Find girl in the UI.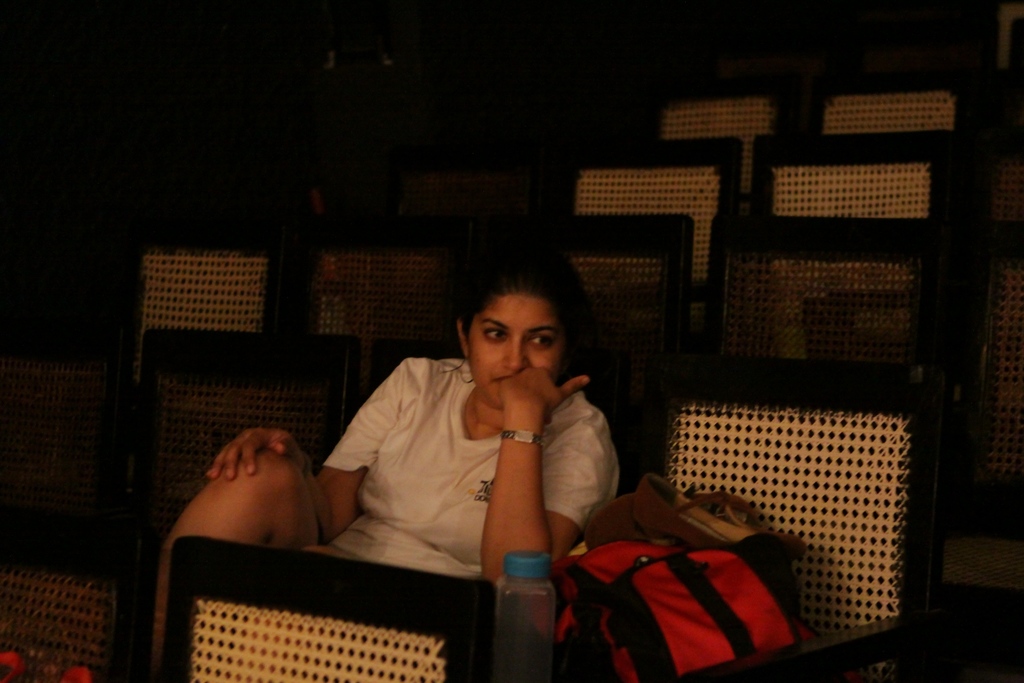
UI element at <box>160,243,611,682</box>.
